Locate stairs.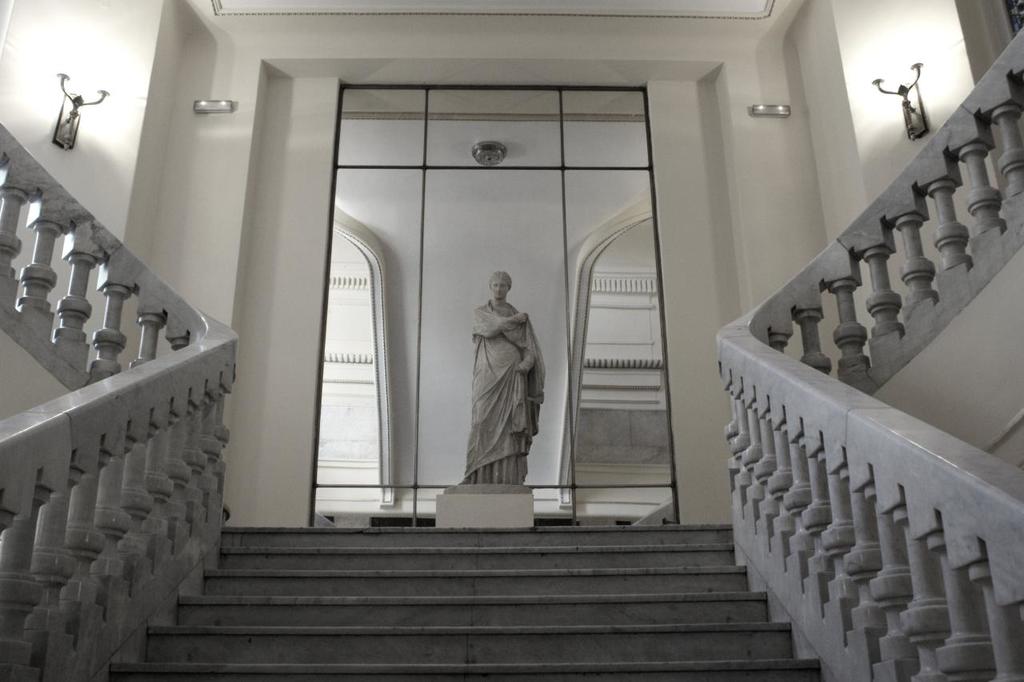
Bounding box: 103,524,826,681.
